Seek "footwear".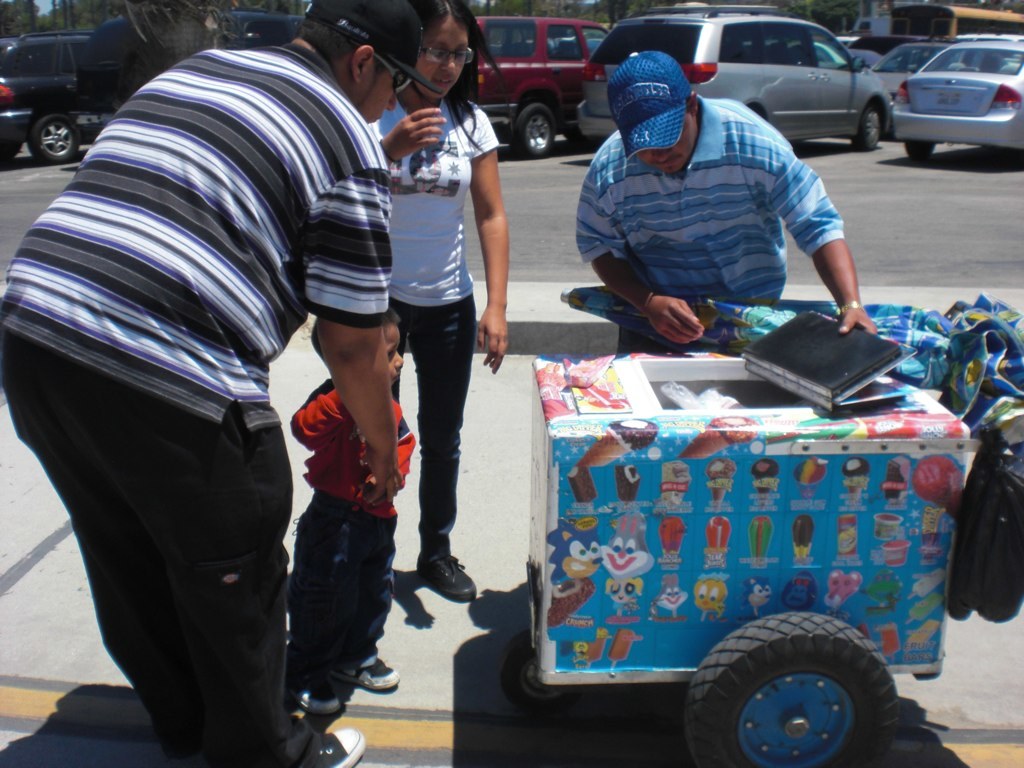
left=288, top=732, right=366, bottom=767.
